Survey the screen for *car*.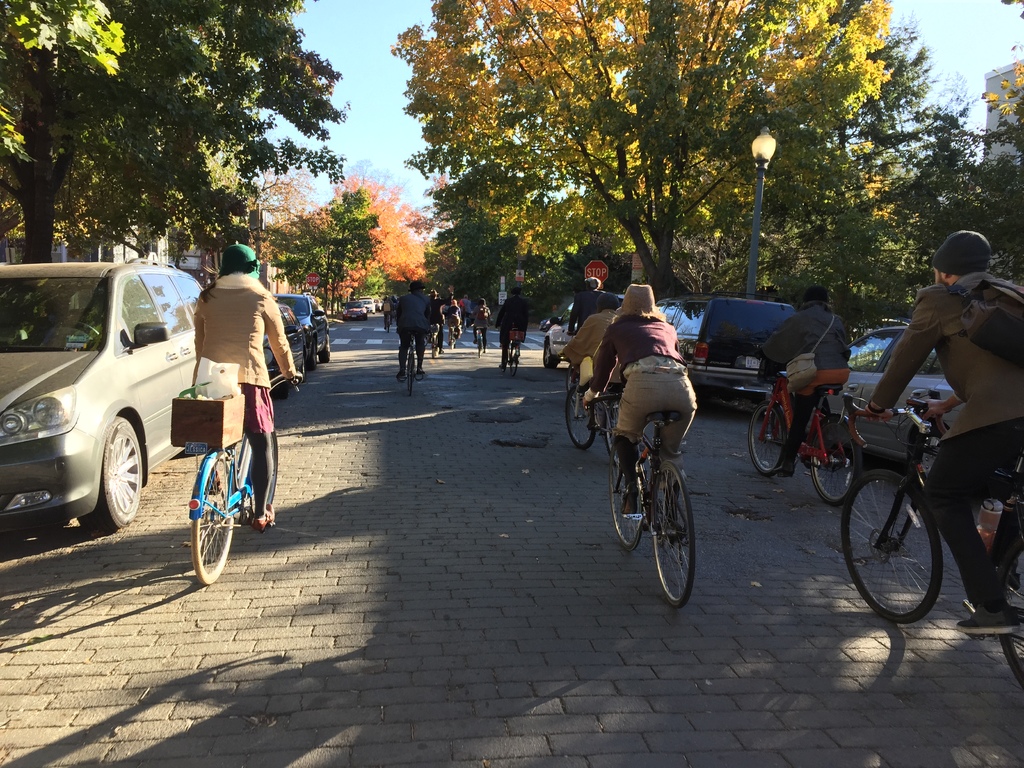
Survey found: region(342, 300, 366, 319).
